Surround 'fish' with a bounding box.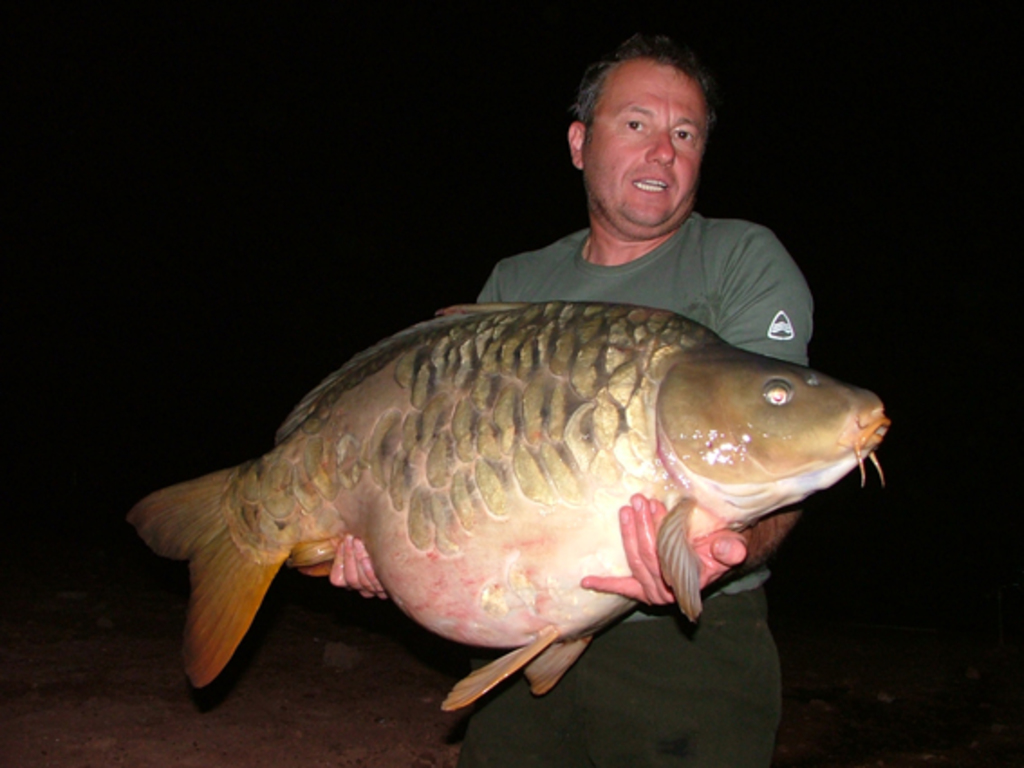
detection(126, 291, 916, 712).
